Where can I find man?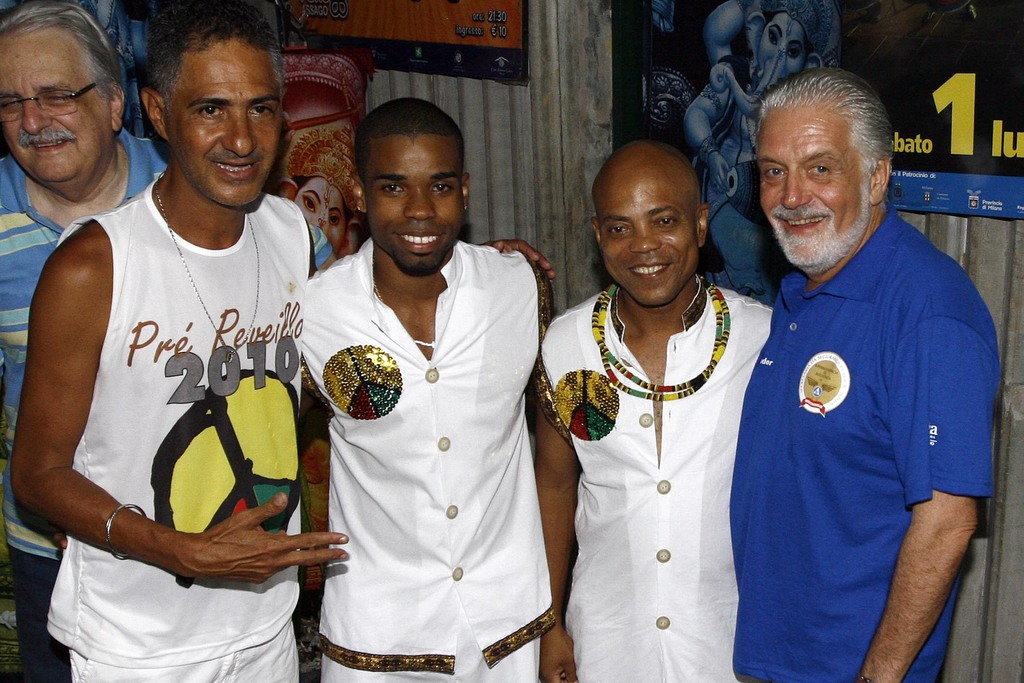
You can find it at crop(730, 67, 999, 682).
